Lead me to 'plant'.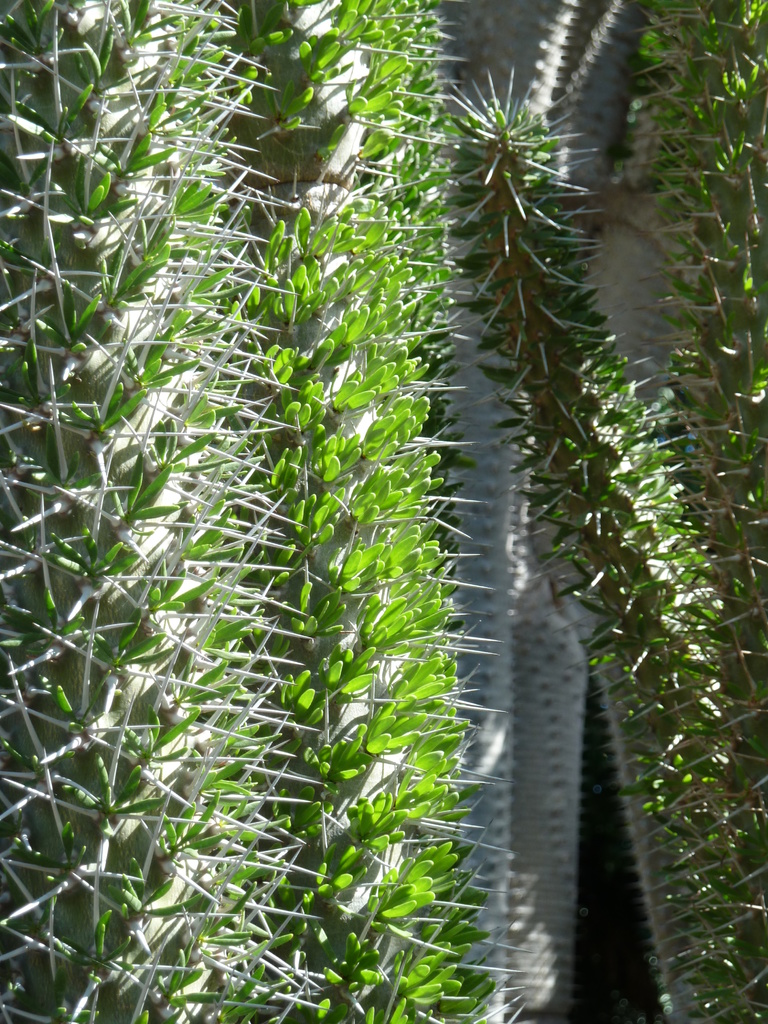
Lead to [left=27, top=39, right=727, bottom=1002].
